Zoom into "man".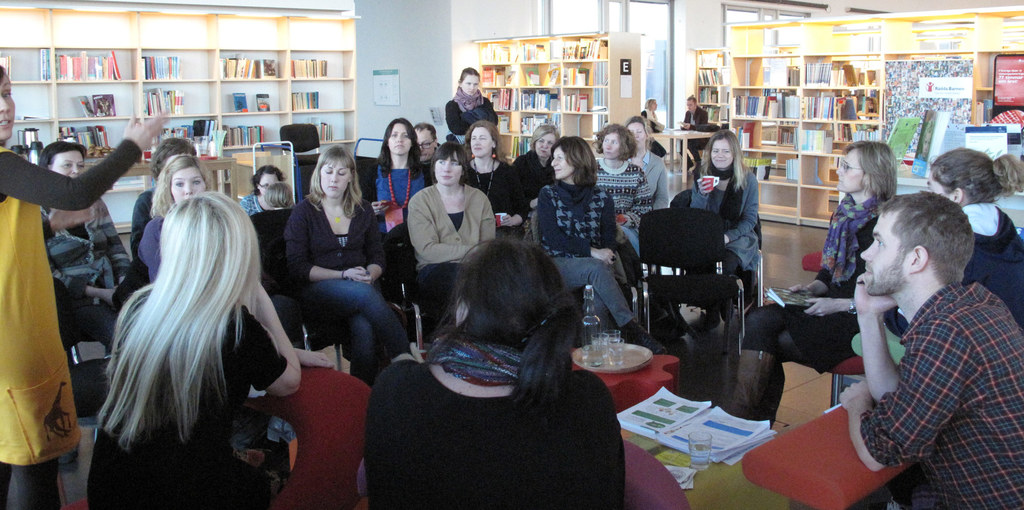
Zoom target: [left=412, top=123, right=444, bottom=186].
